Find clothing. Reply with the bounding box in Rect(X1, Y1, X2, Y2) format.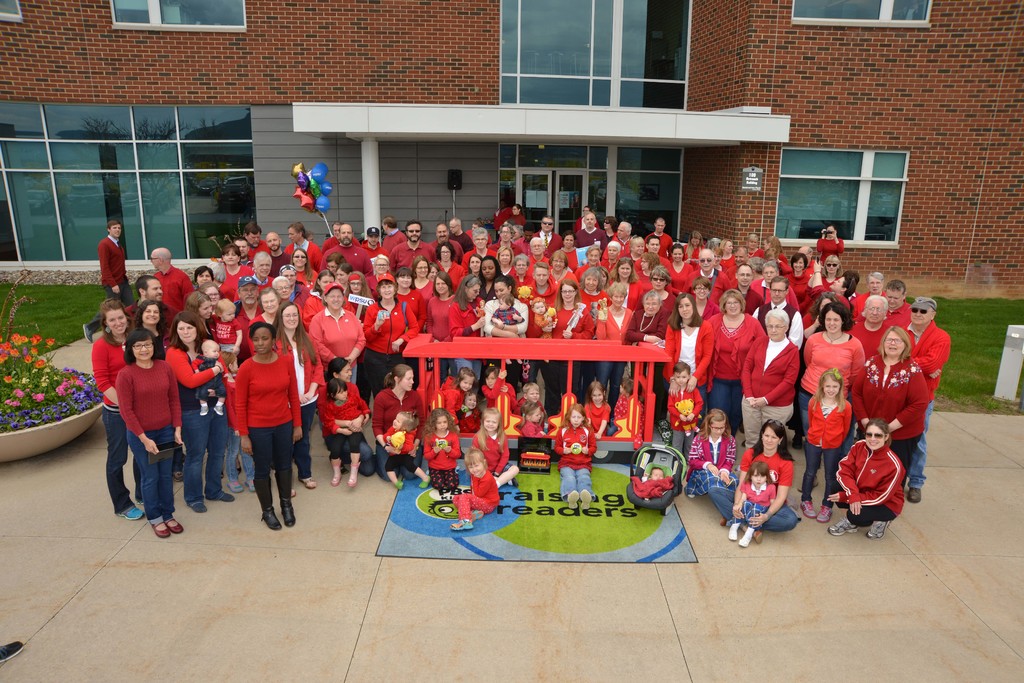
Rect(685, 423, 740, 501).
